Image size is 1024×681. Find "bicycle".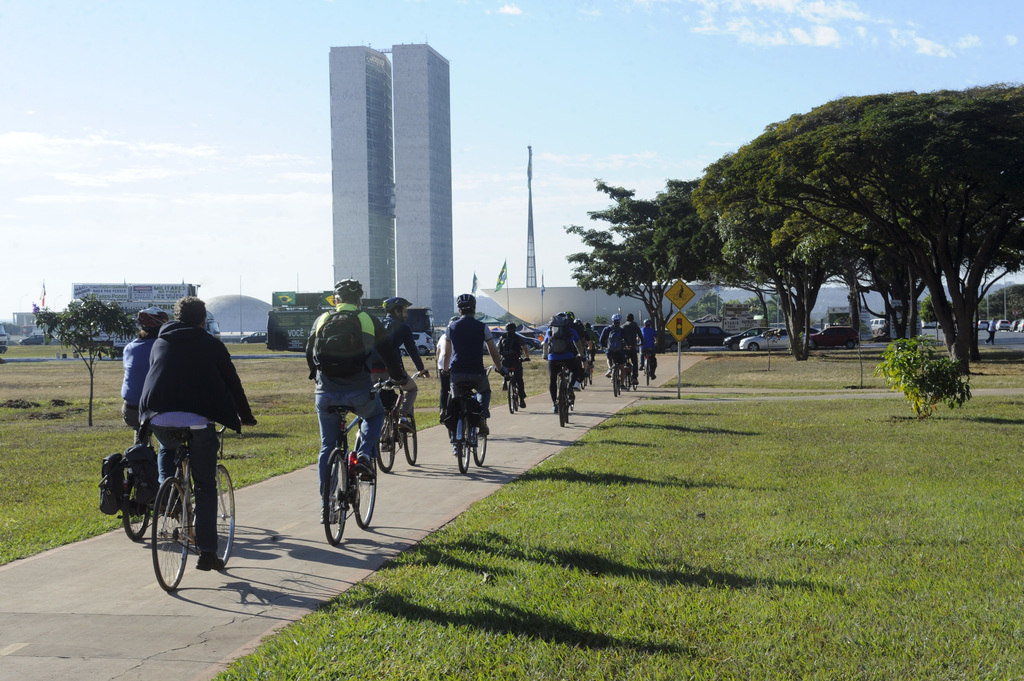
(left=673, top=291, right=686, bottom=301).
